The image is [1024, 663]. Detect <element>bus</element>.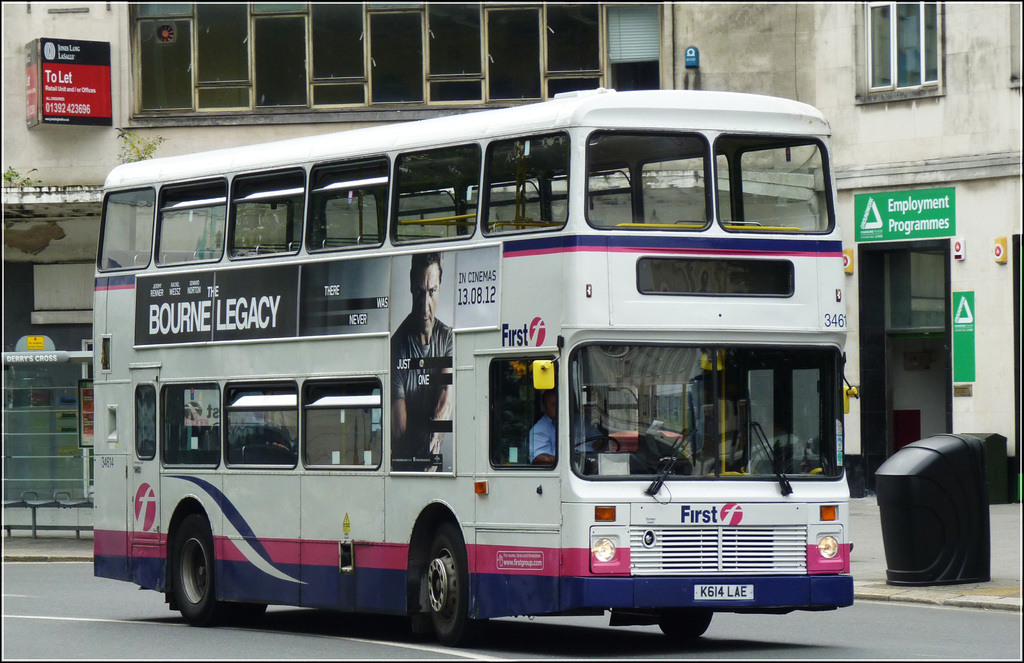
Detection: <bbox>91, 89, 856, 641</bbox>.
